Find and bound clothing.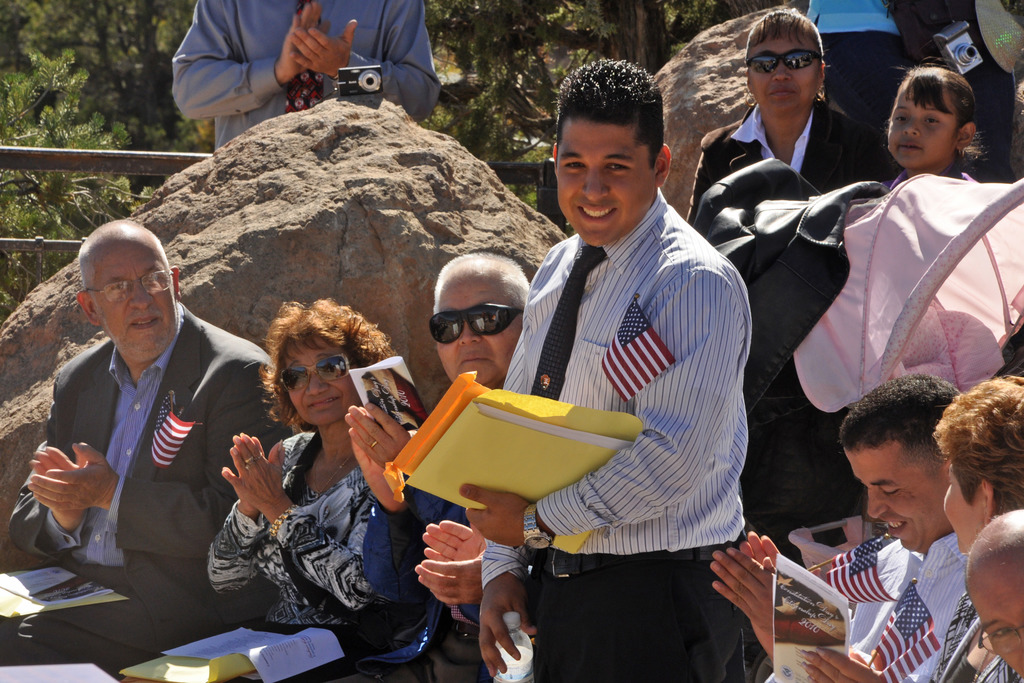
Bound: 202,431,388,682.
